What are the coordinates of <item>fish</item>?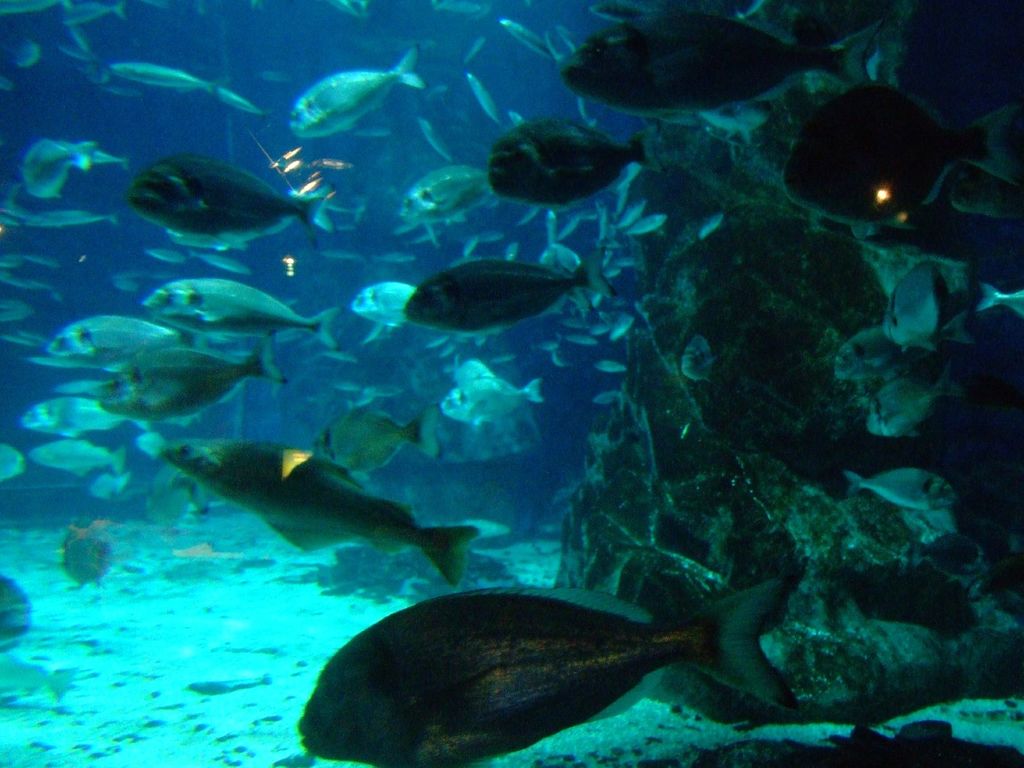
{"left": 14, "top": 246, "right": 60, "bottom": 271}.
